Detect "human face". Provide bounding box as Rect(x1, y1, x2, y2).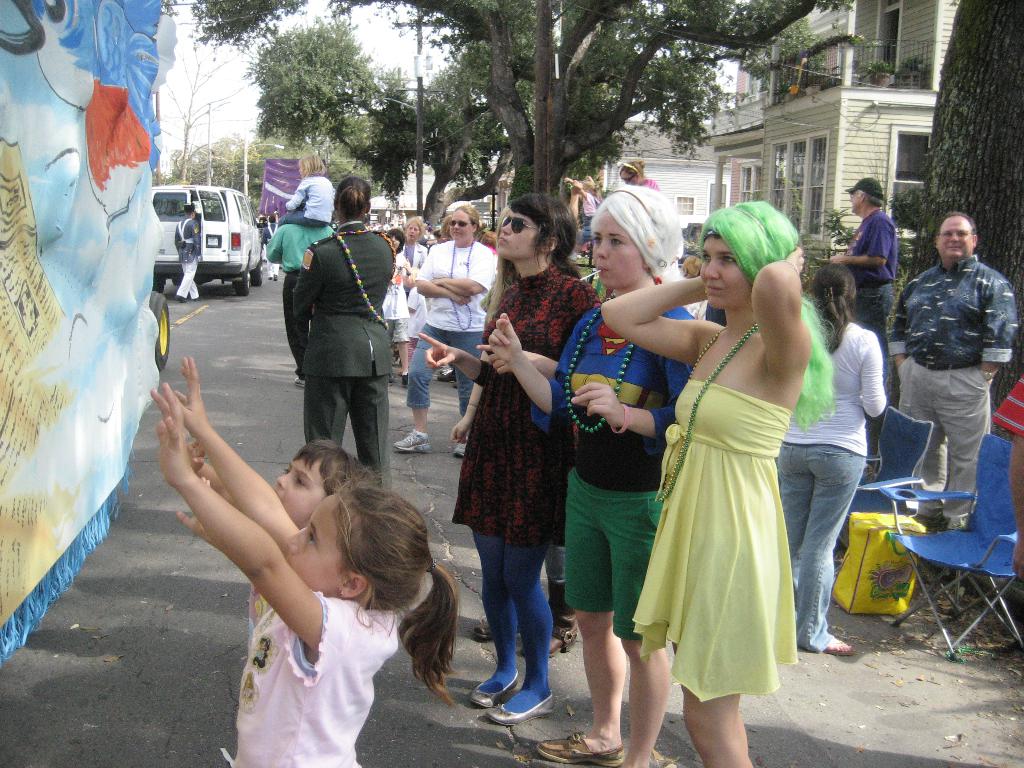
Rect(409, 224, 419, 241).
